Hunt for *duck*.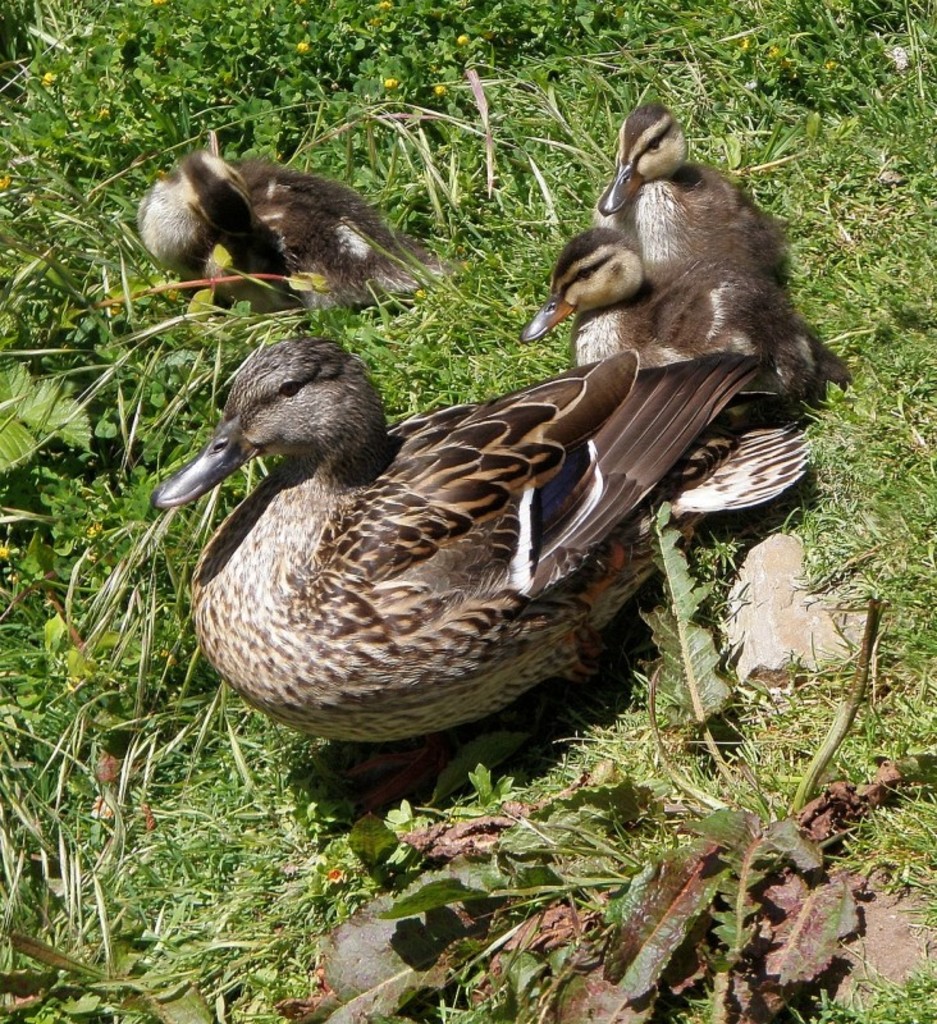
Hunted down at pyautogui.locateOnScreen(133, 136, 433, 306).
